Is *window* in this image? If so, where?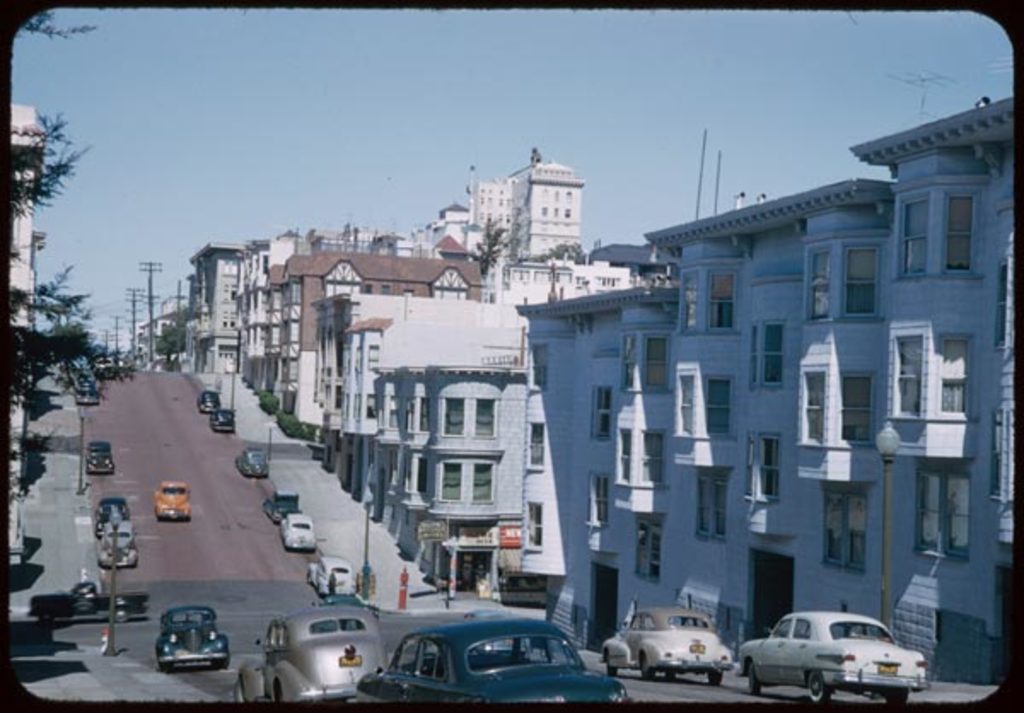
Yes, at x1=553 y1=206 x2=556 y2=217.
